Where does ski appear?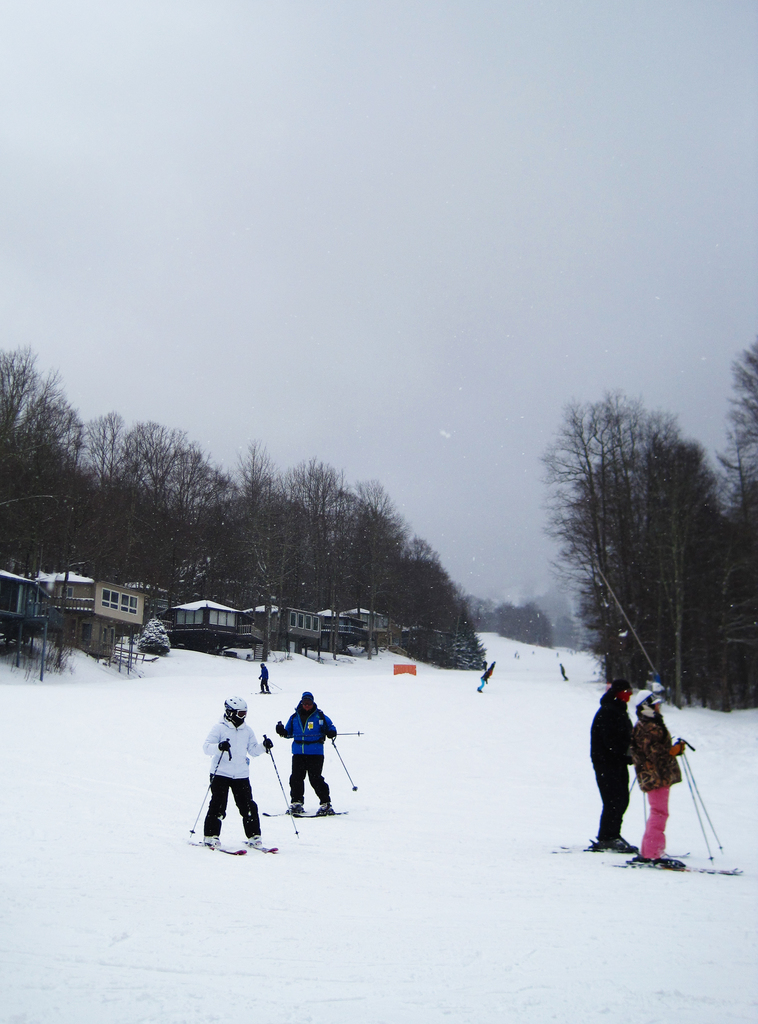
Appears at [235, 835, 280, 851].
